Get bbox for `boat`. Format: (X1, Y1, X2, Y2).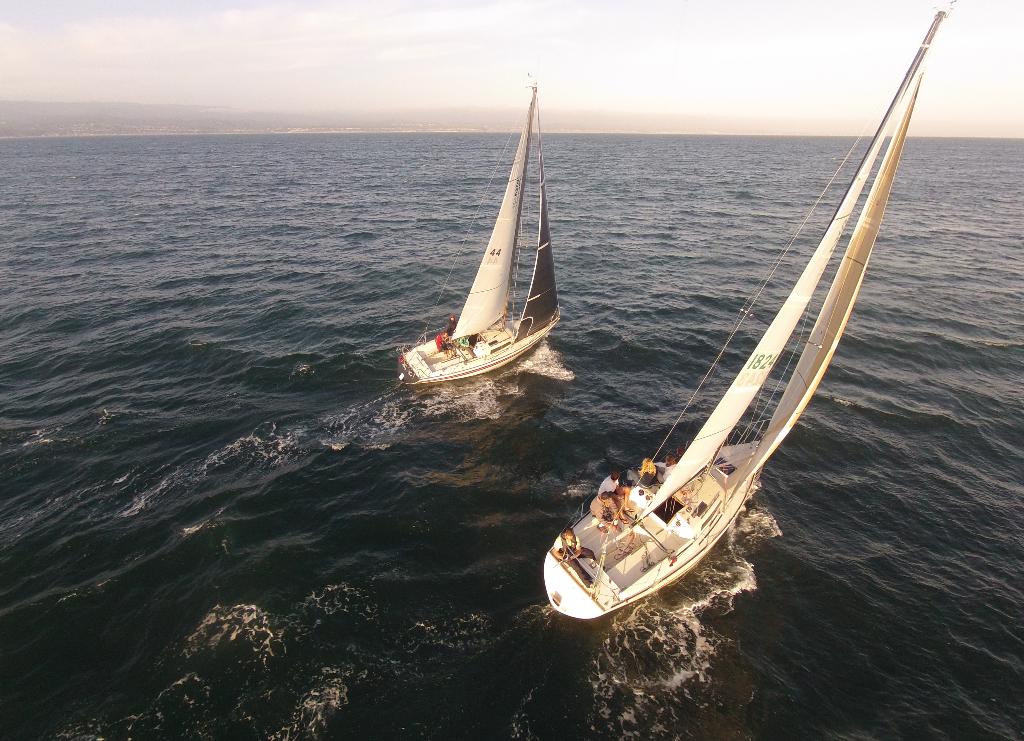
(401, 69, 562, 394).
